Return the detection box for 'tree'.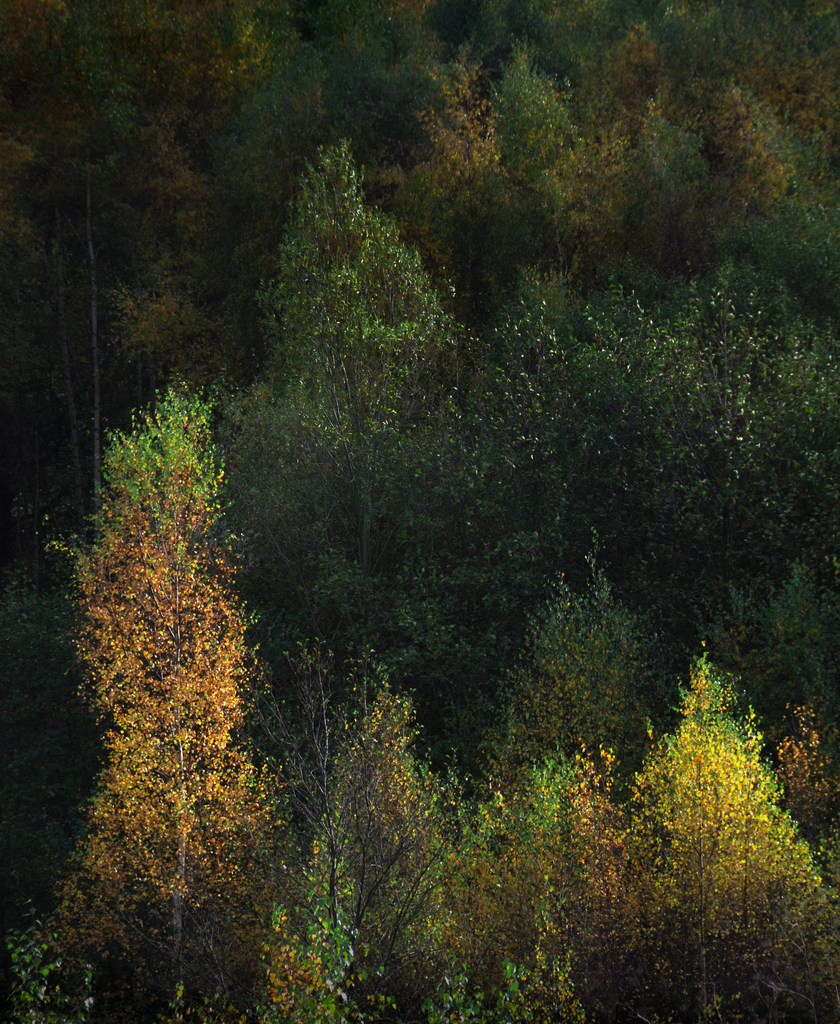
<bbox>0, 906, 115, 1023</bbox>.
